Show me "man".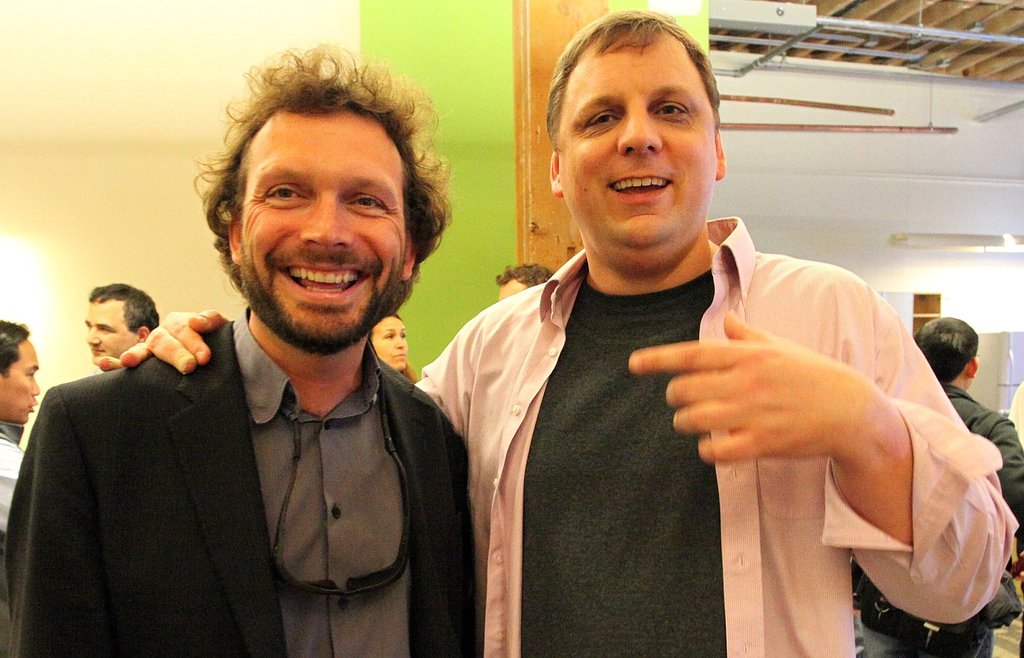
"man" is here: bbox=(79, 285, 159, 364).
